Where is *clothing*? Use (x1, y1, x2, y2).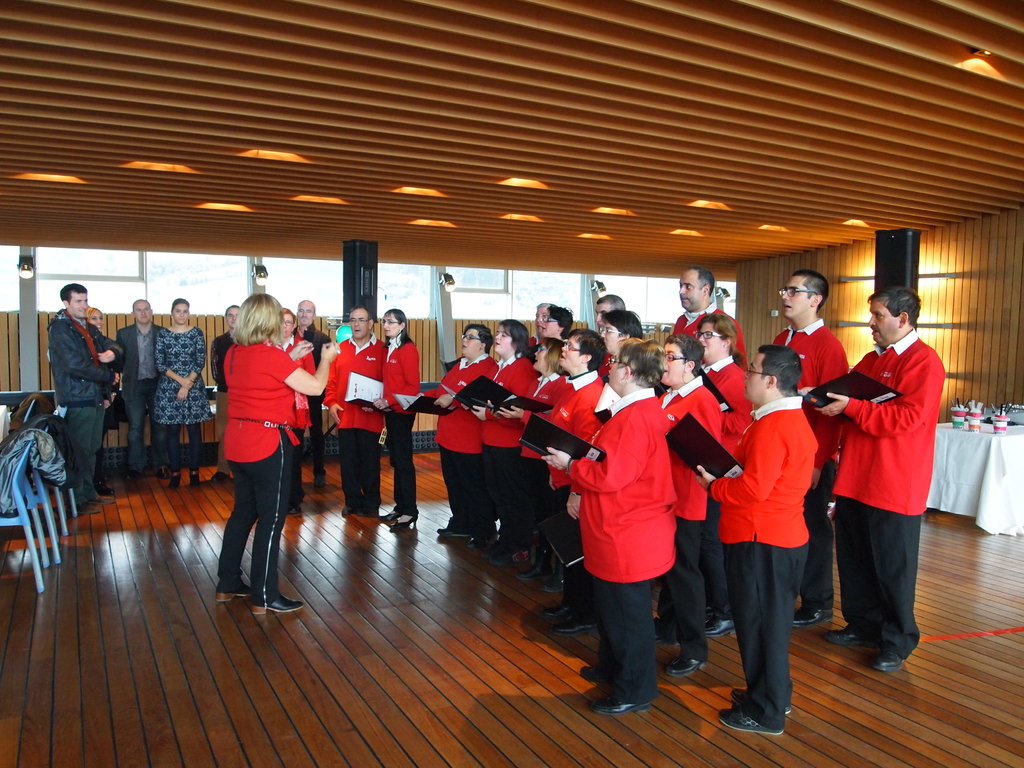
(833, 327, 941, 520).
